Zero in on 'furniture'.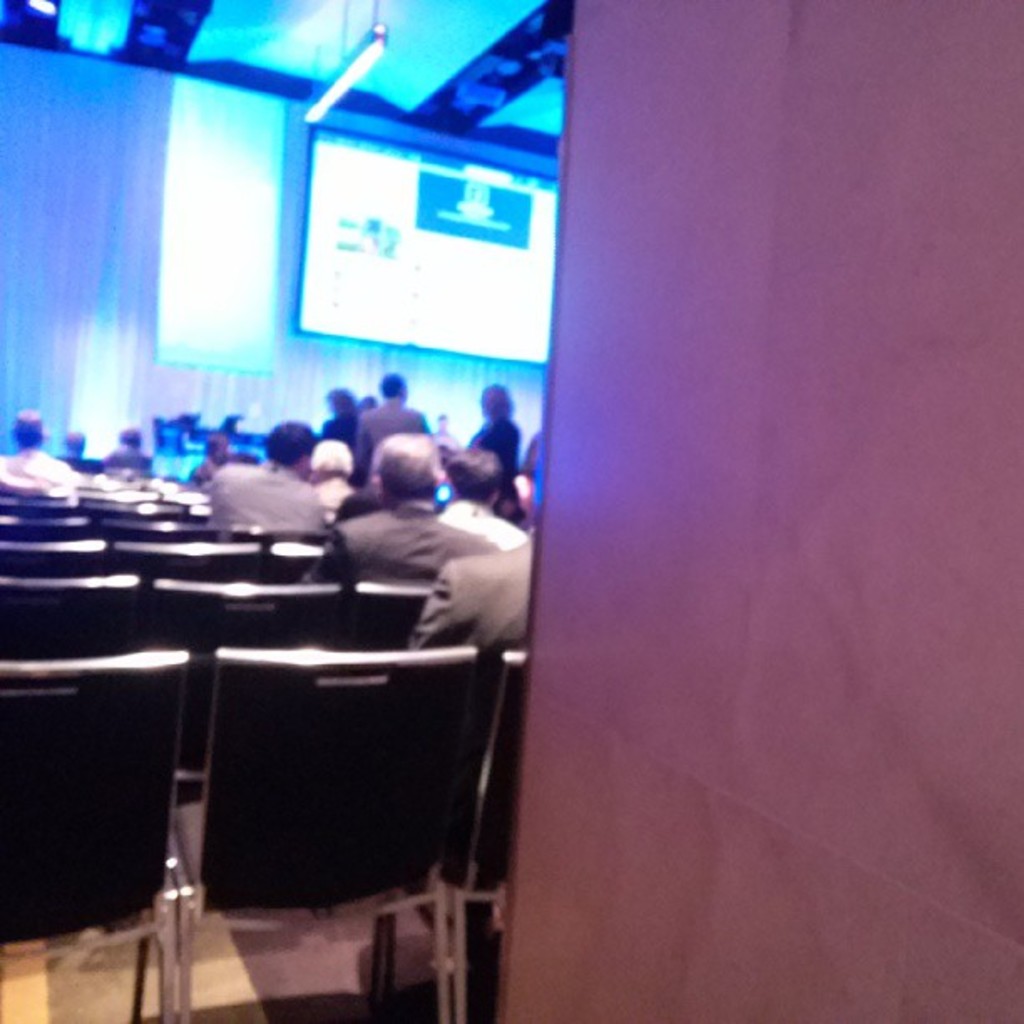
Zeroed in: x1=0, y1=569, x2=141, y2=656.
